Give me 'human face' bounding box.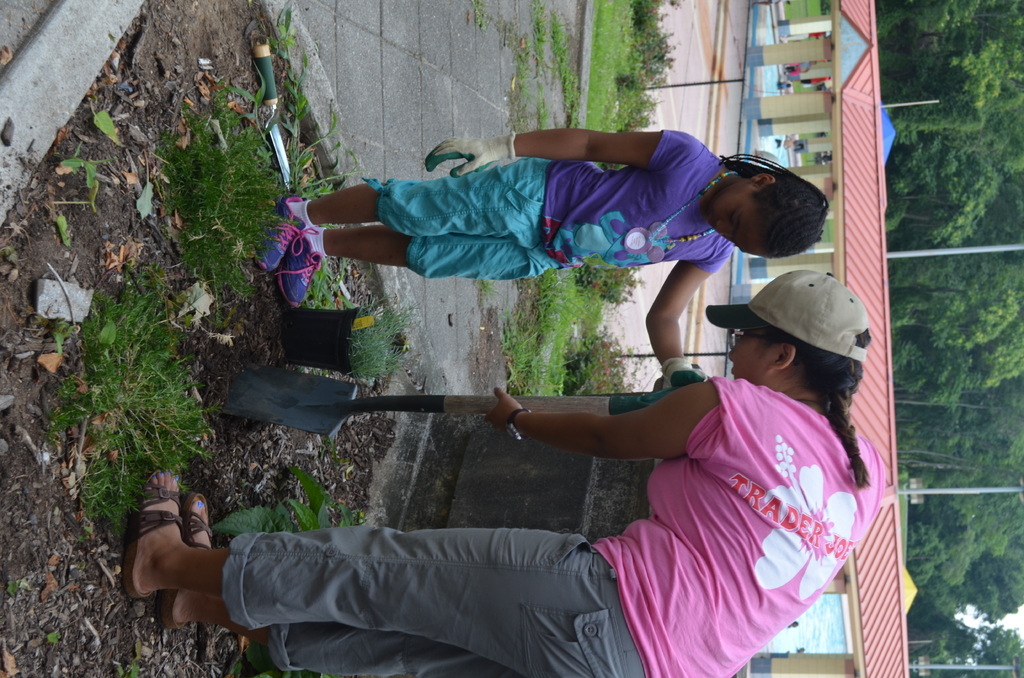
<region>728, 336, 776, 383</region>.
